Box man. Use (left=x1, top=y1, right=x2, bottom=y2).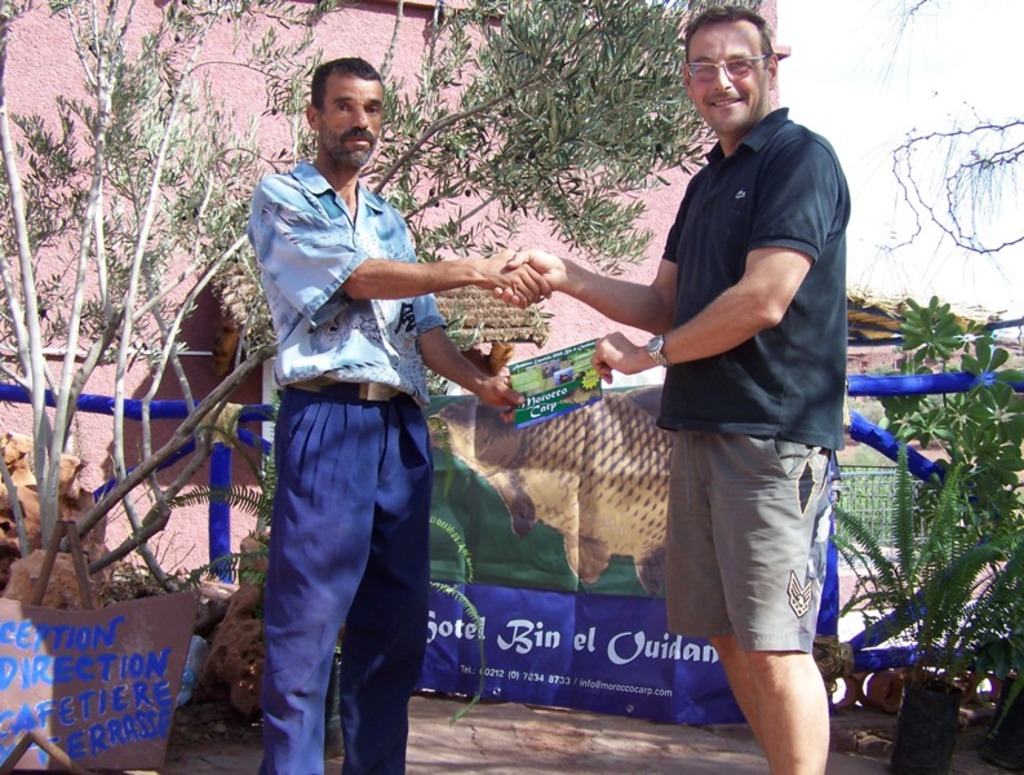
(left=245, top=57, right=549, bottom=774).
